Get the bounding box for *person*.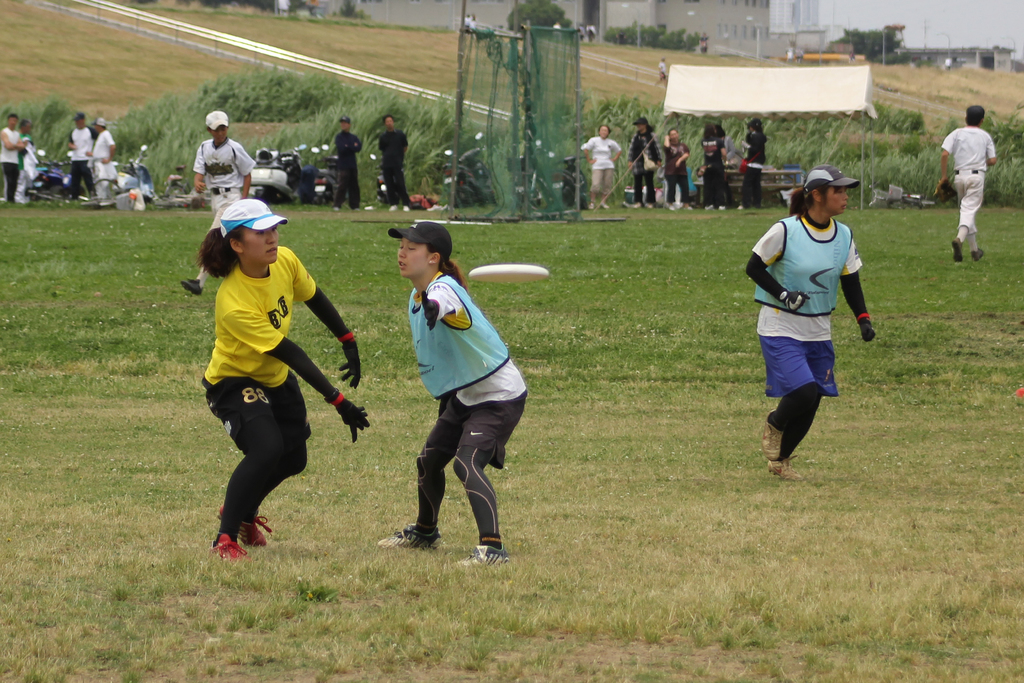
bbox(743, 117, 765, 198).
